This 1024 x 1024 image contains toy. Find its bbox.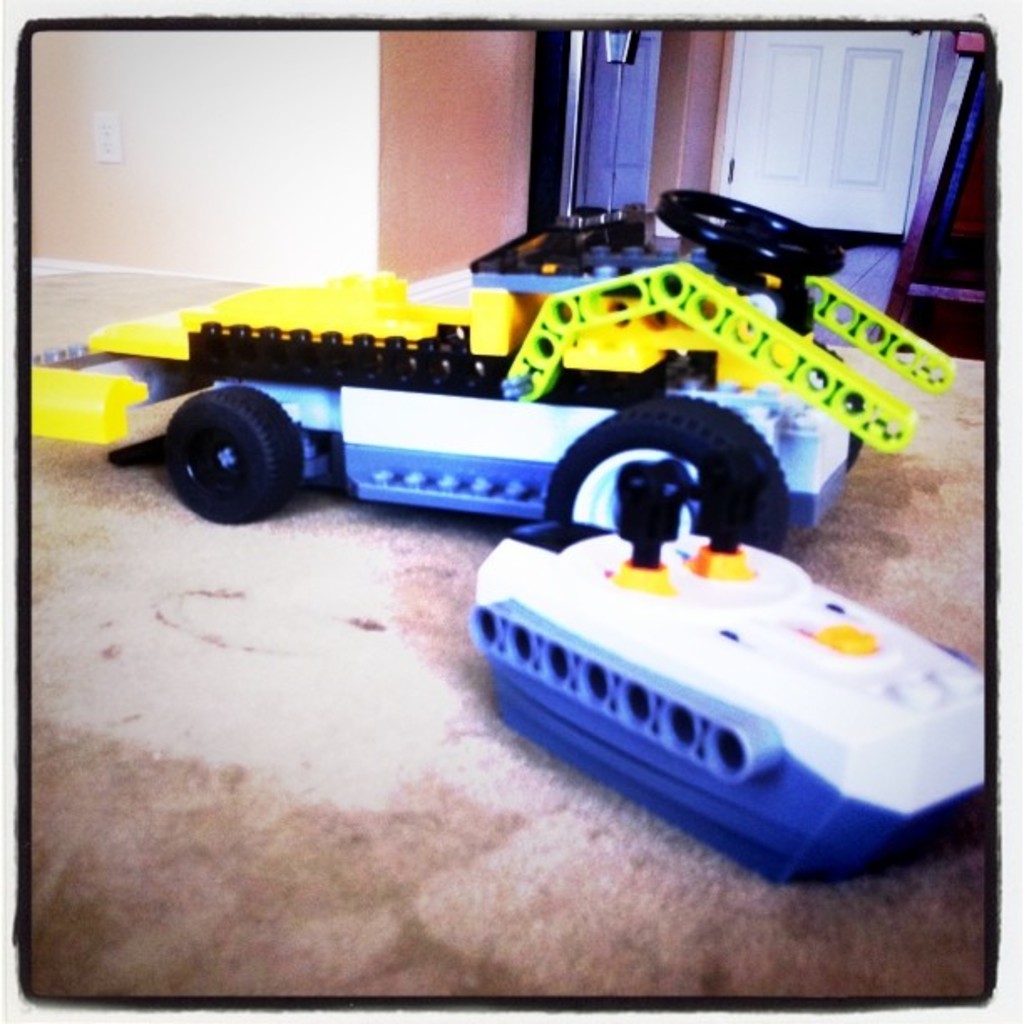
select_region(35, 186, 959, 557).
